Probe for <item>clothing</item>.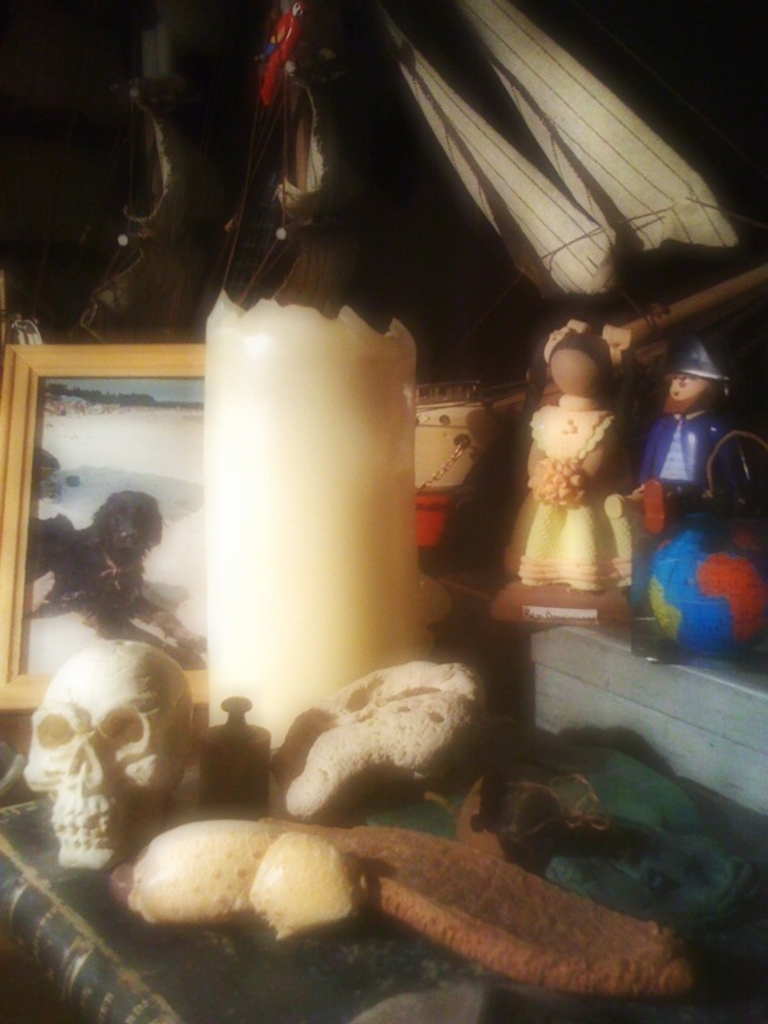
Probe result: bbox=(632, 413, 749, 534).
